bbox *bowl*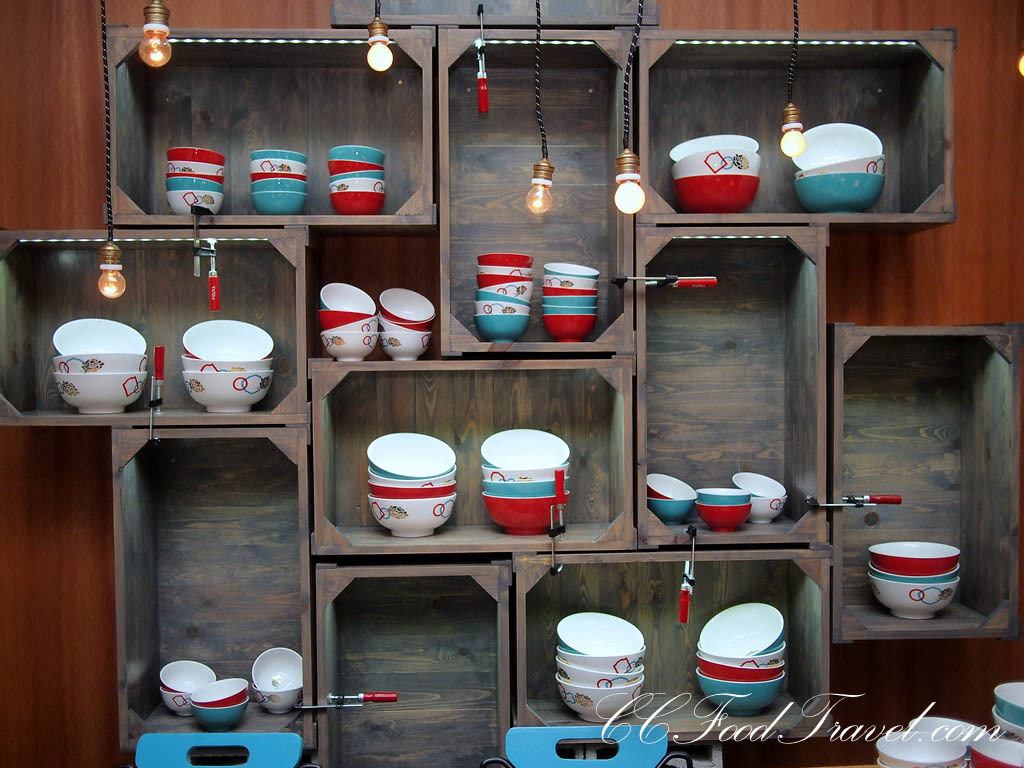
<box>249,148,308,164</box>
